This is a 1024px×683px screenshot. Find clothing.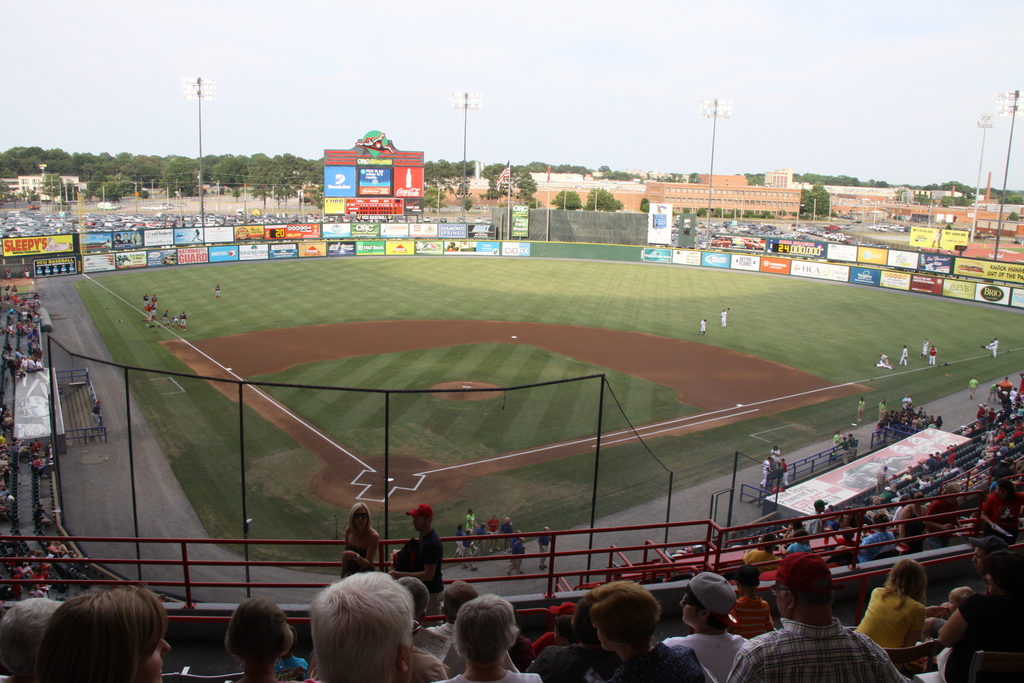
Bounding box: 838, 440, 847, 454.
